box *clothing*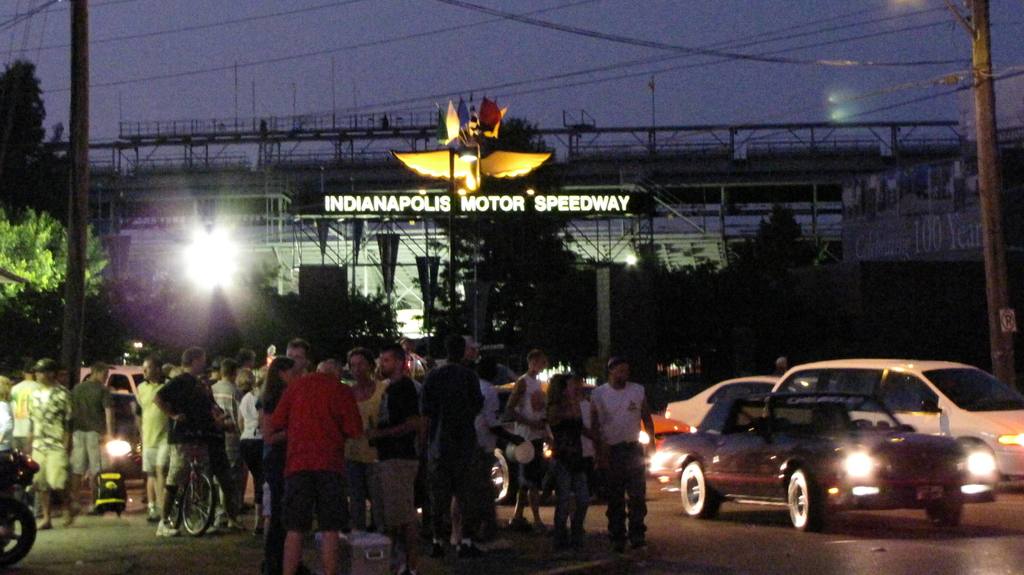
Rect(0, 399, 21, 520)
